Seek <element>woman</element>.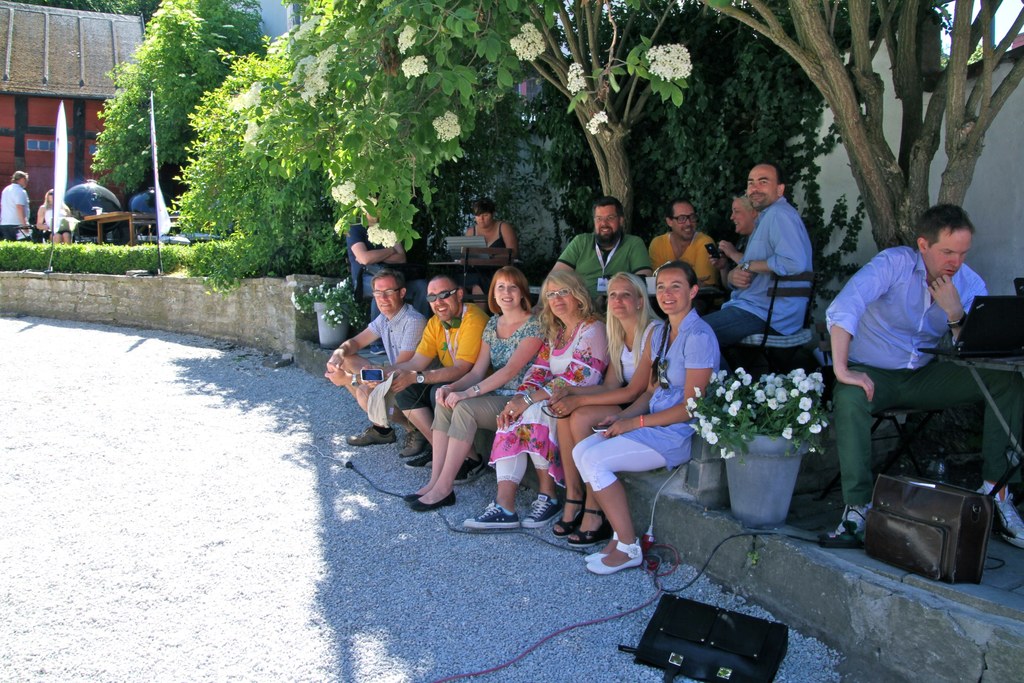
(left=475, top=256, right=609, bottom=534).
